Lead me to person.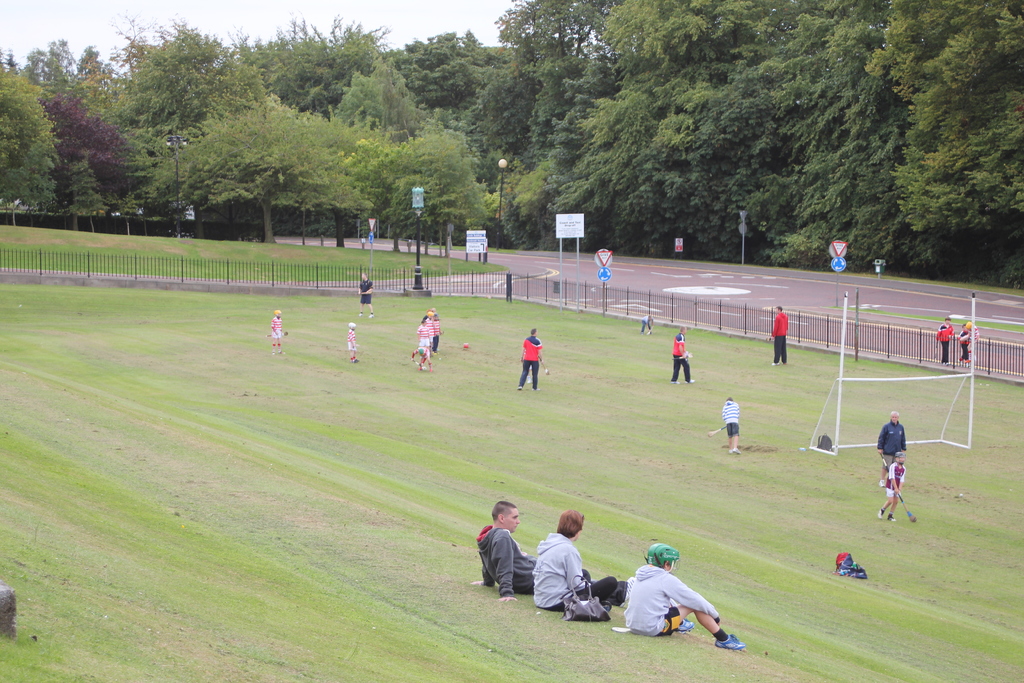
Lead to [left=528, top=509, right=609, bottom=605].
